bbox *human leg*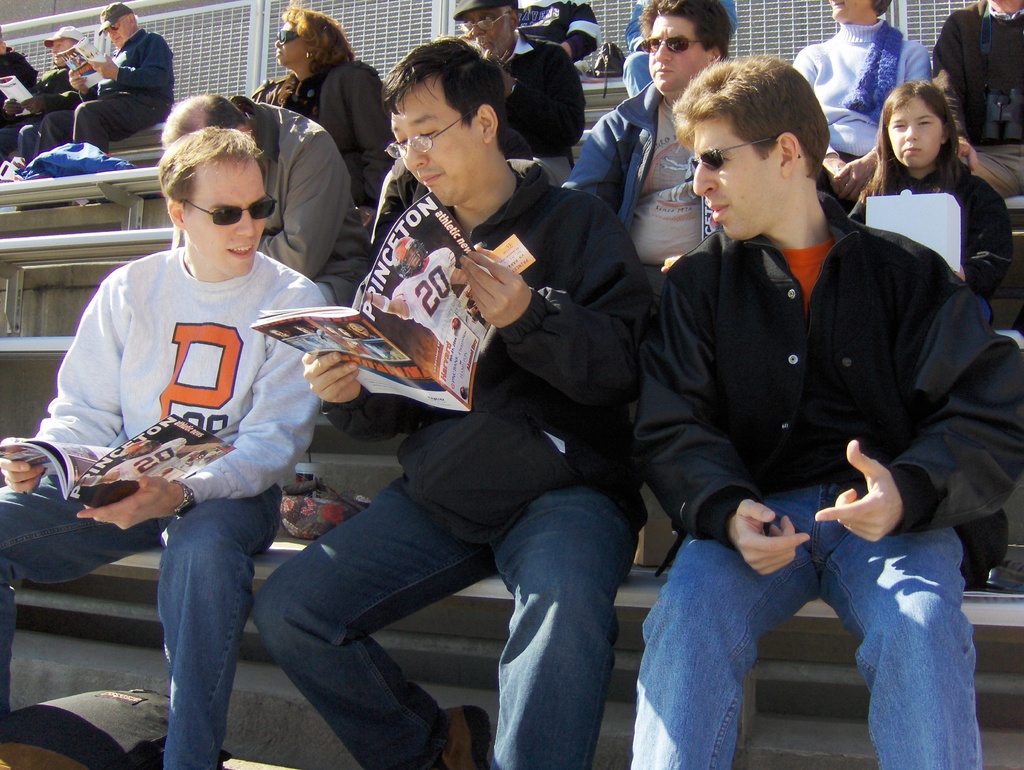
BBox(0, 474, 171, 716)
